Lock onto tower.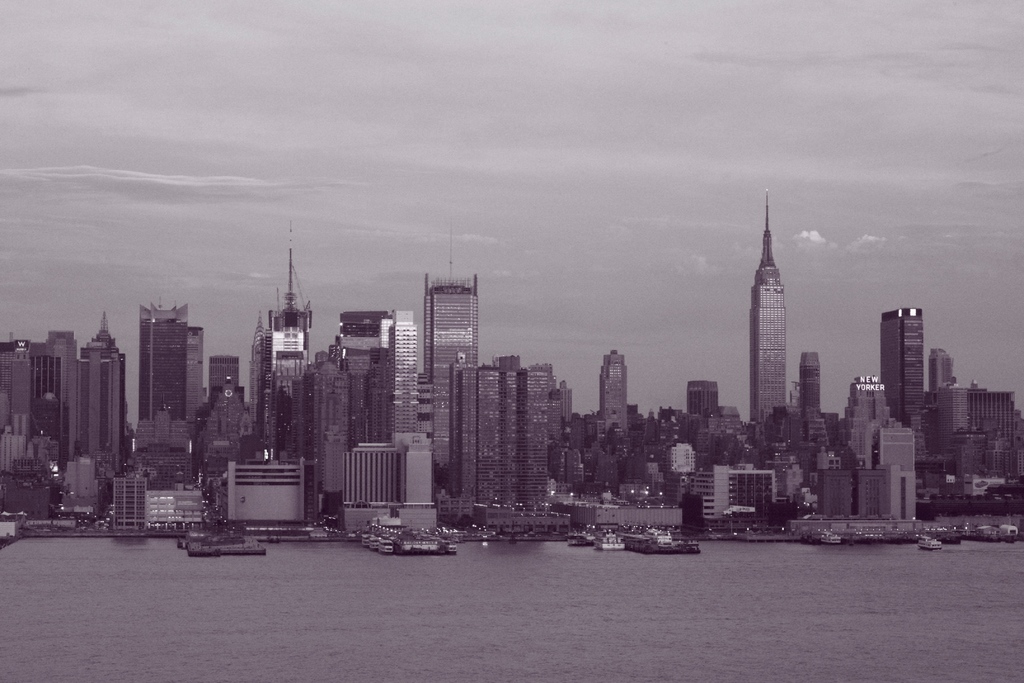
Locked: (874,415,918,520).
